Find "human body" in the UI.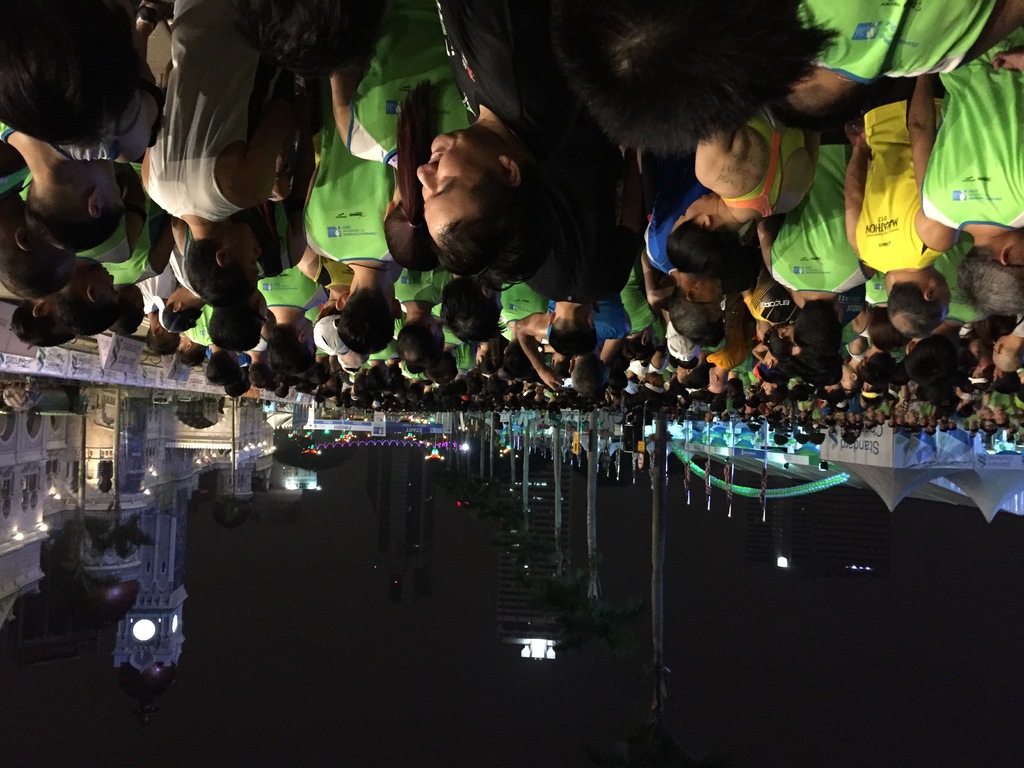
UI element at <region>908, 25, 1023, 329</region>.
